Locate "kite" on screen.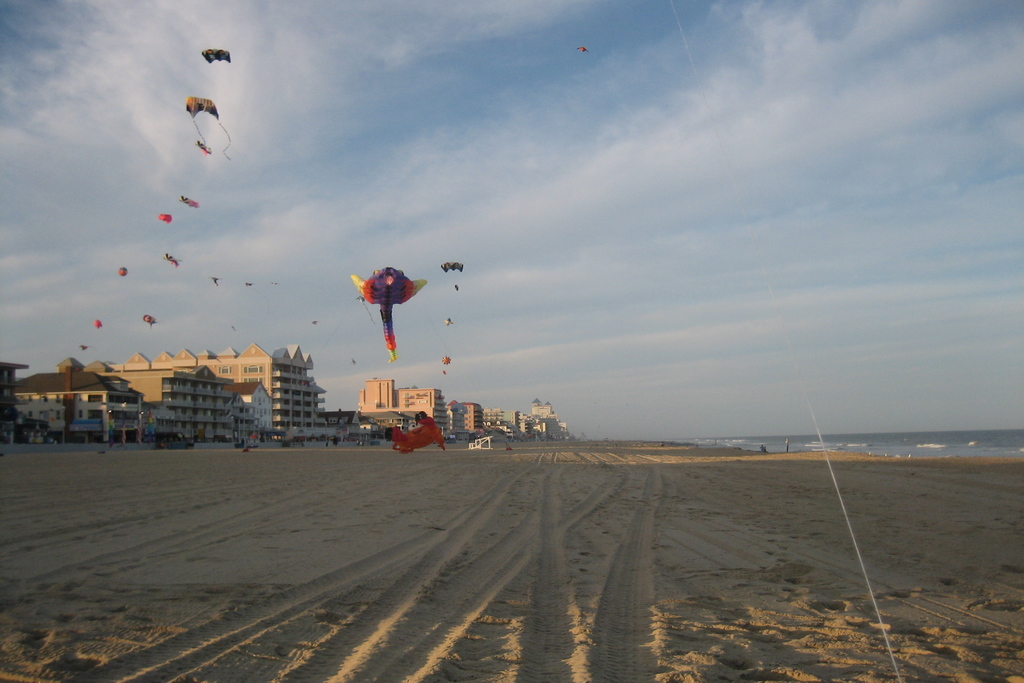
On screen at select_region(80, 343, 92, 354).
